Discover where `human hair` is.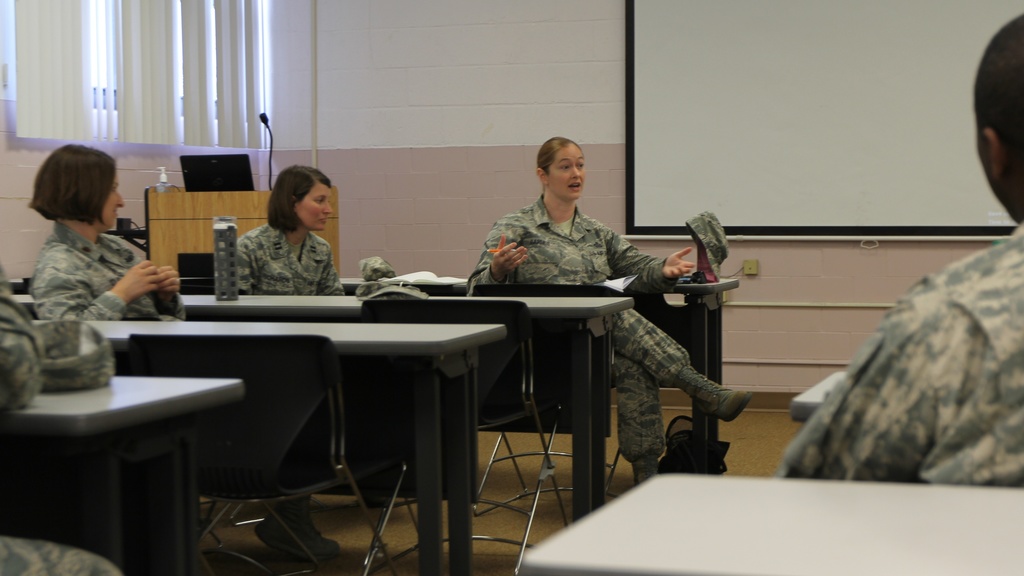
Discovered at [535, 136, 584, 174].
